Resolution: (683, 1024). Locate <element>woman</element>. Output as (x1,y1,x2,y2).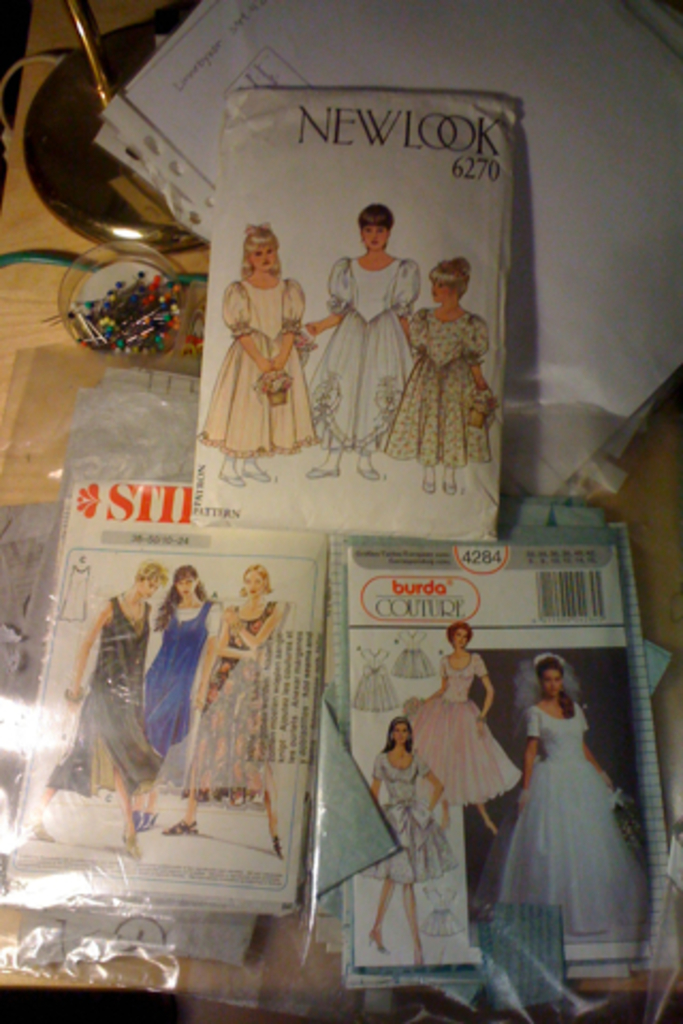
(401,619,523,836).
